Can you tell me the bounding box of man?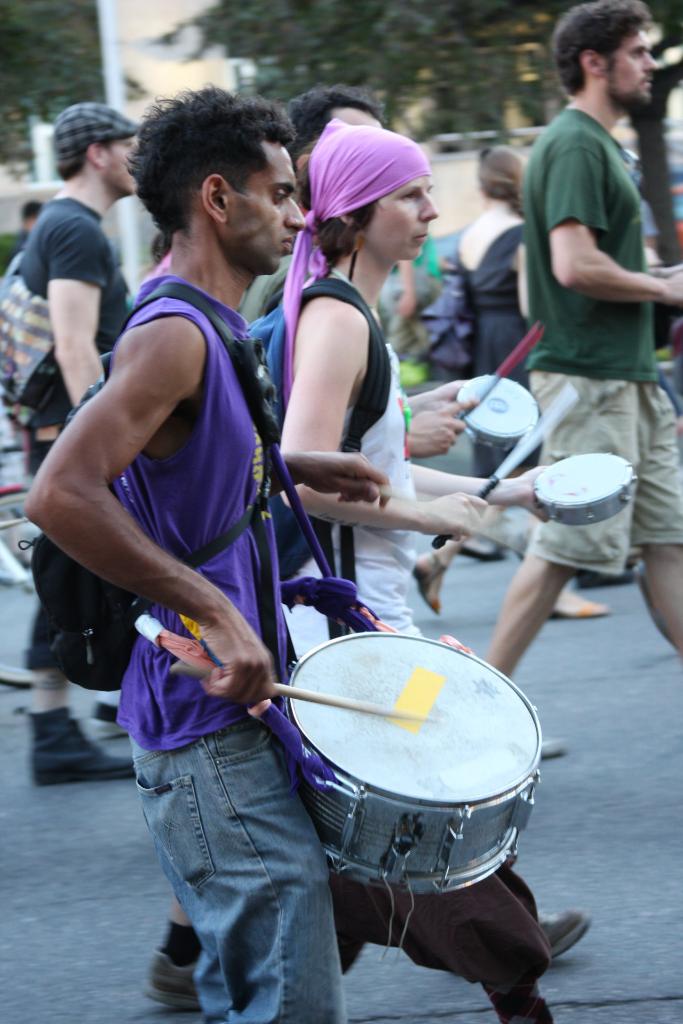
[0,102,139,784].
